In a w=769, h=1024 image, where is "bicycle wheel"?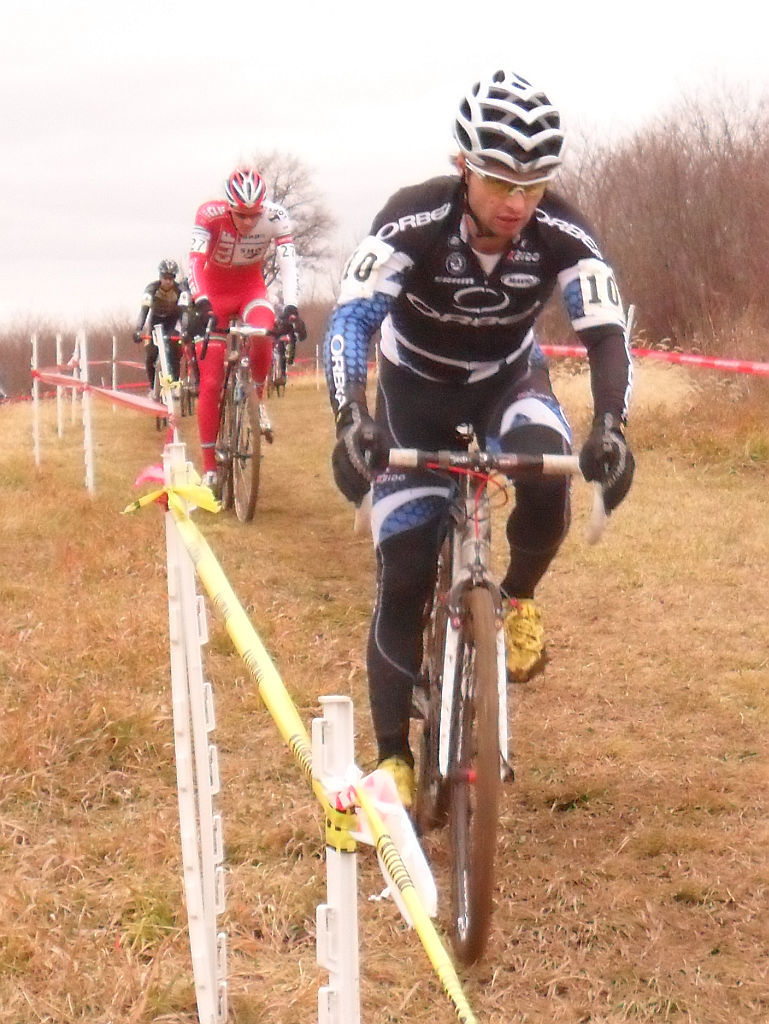
region(448, 588, 508, 969).
